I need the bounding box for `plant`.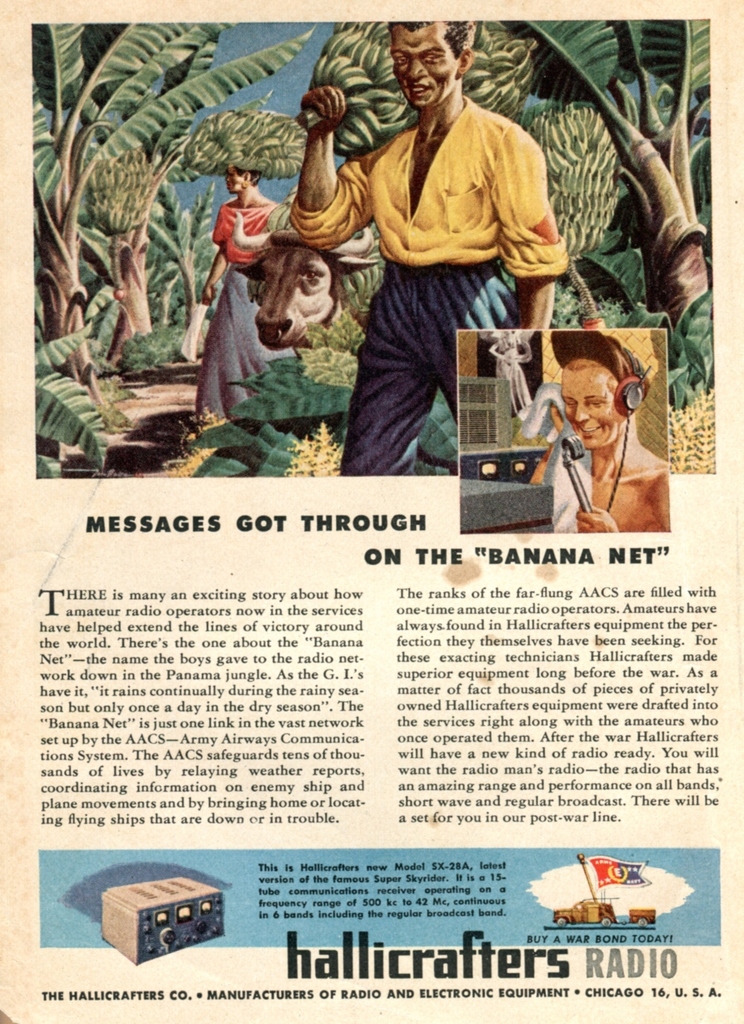
Here it is: bbox=(119, 305, 200, 370).
